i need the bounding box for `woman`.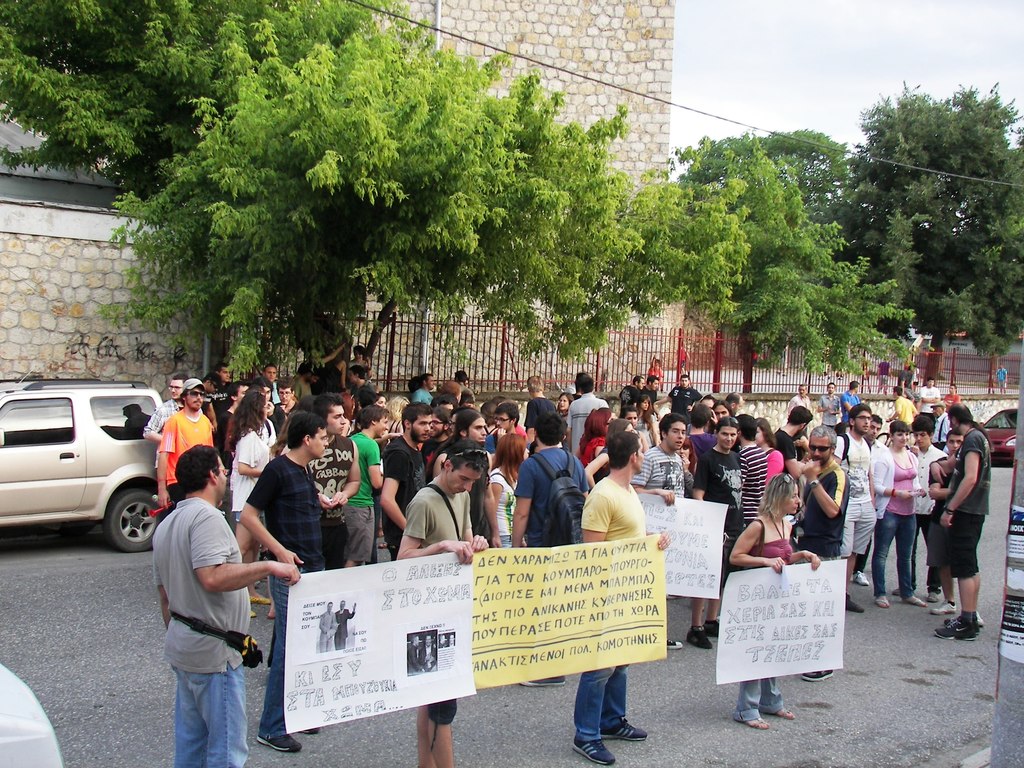
Here it is: (left=490, top=433, right=531, bottom=550).
